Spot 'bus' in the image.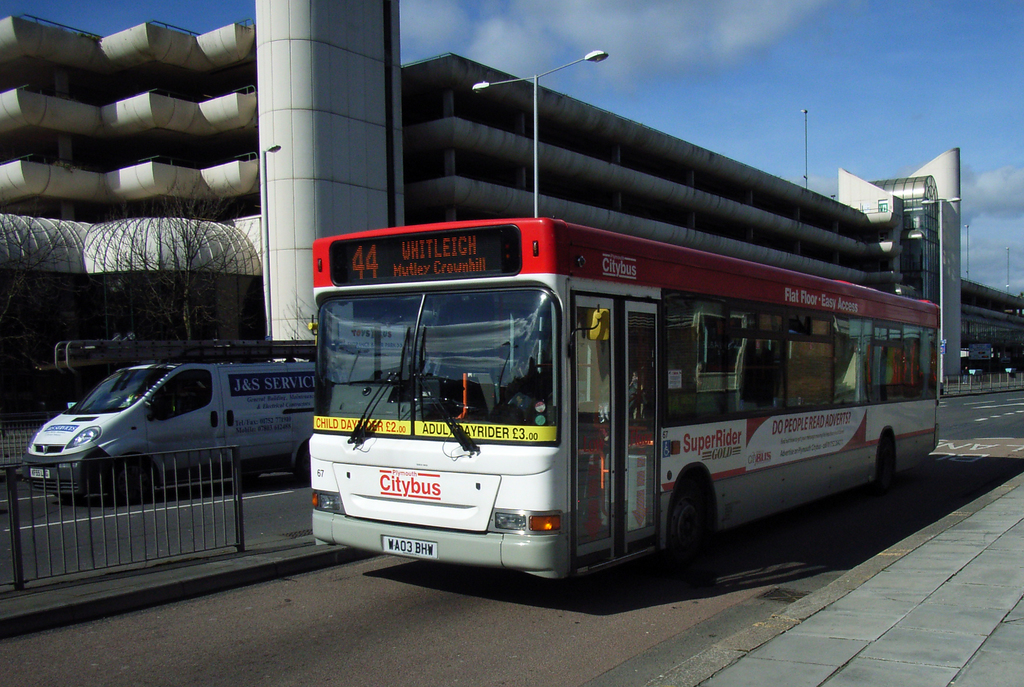
'bus' found at [left=304, top=210, right=941, bottom=579].
